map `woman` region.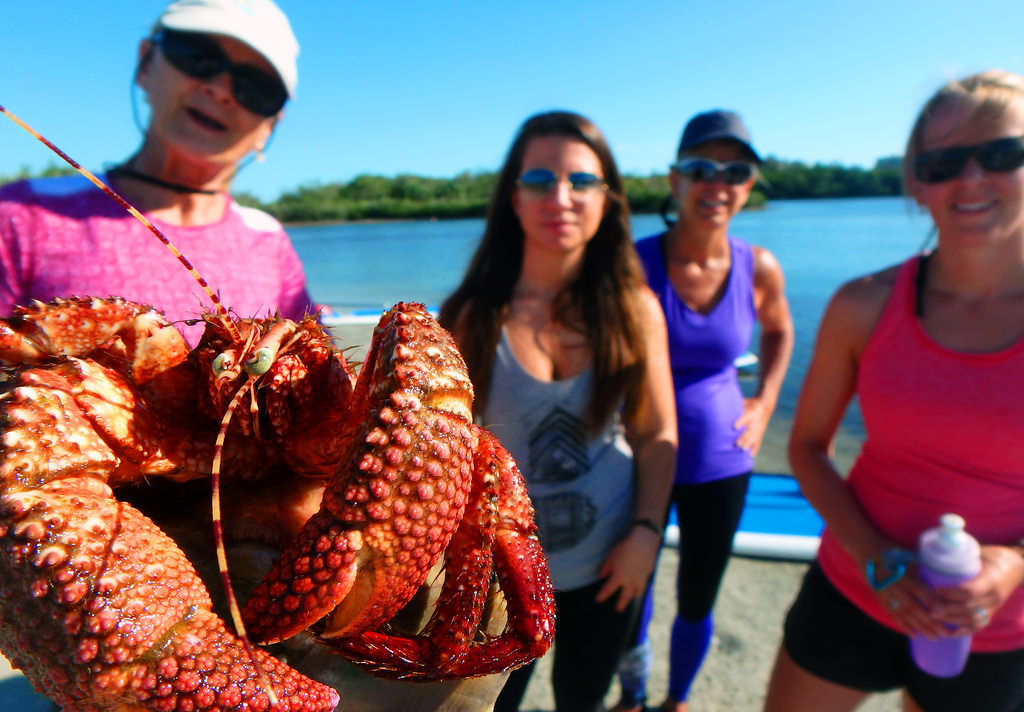
Mapped to bbox(624, 107, 792, 711).
